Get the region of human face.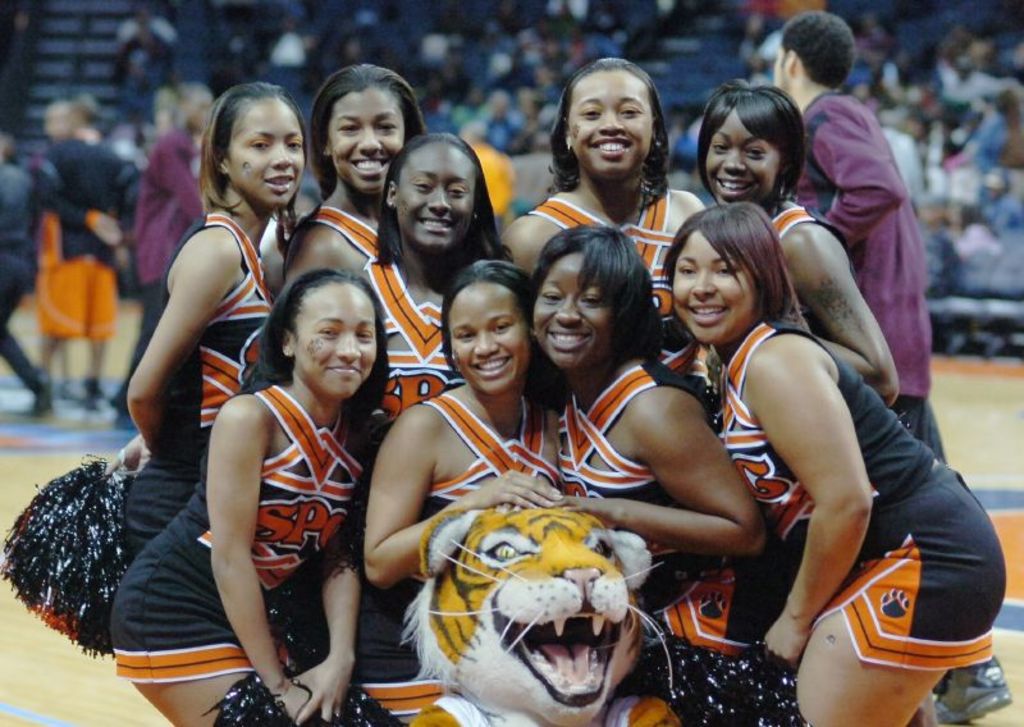
<box>669,228,760,344</box>.
